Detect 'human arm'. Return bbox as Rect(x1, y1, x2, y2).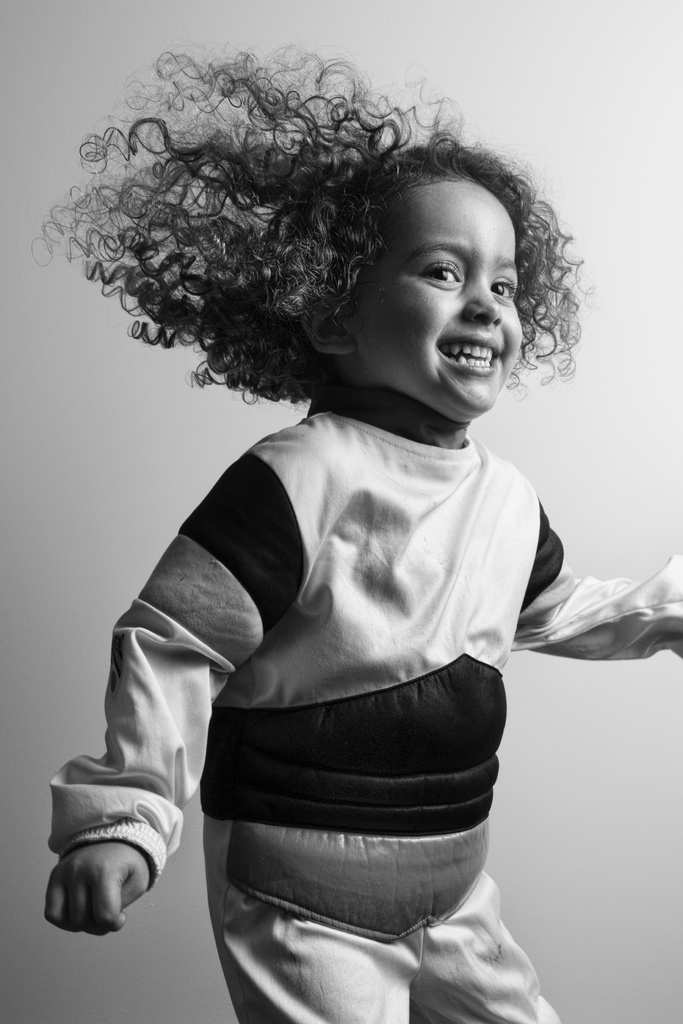
Rect(500, 518, 682, 662).
